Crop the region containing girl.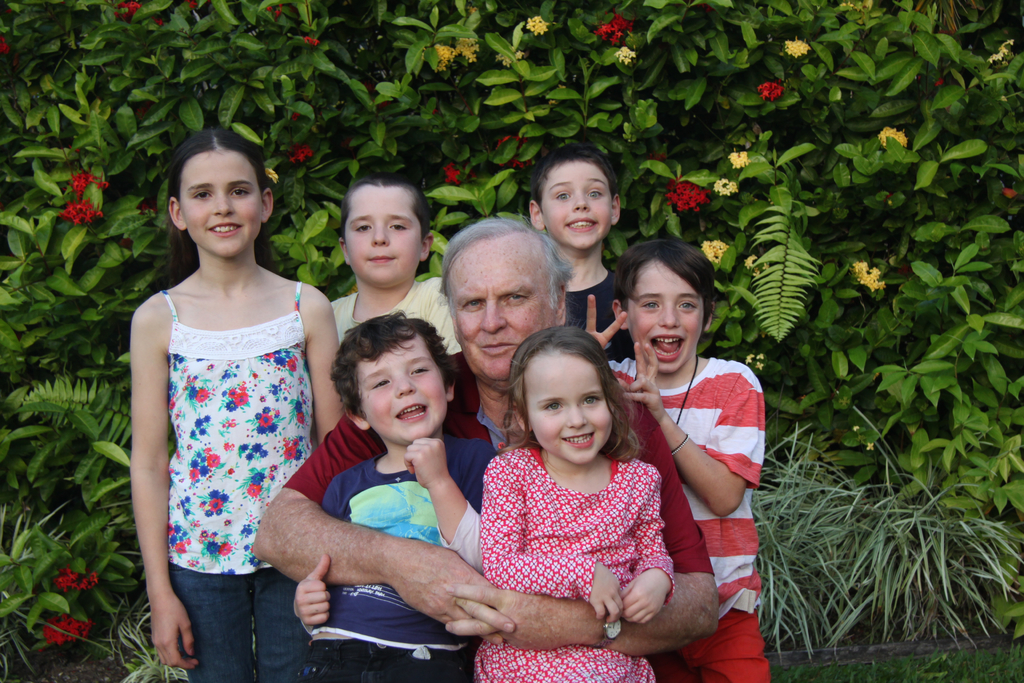
Crop region: Rect(326, 162, 463, 362).
